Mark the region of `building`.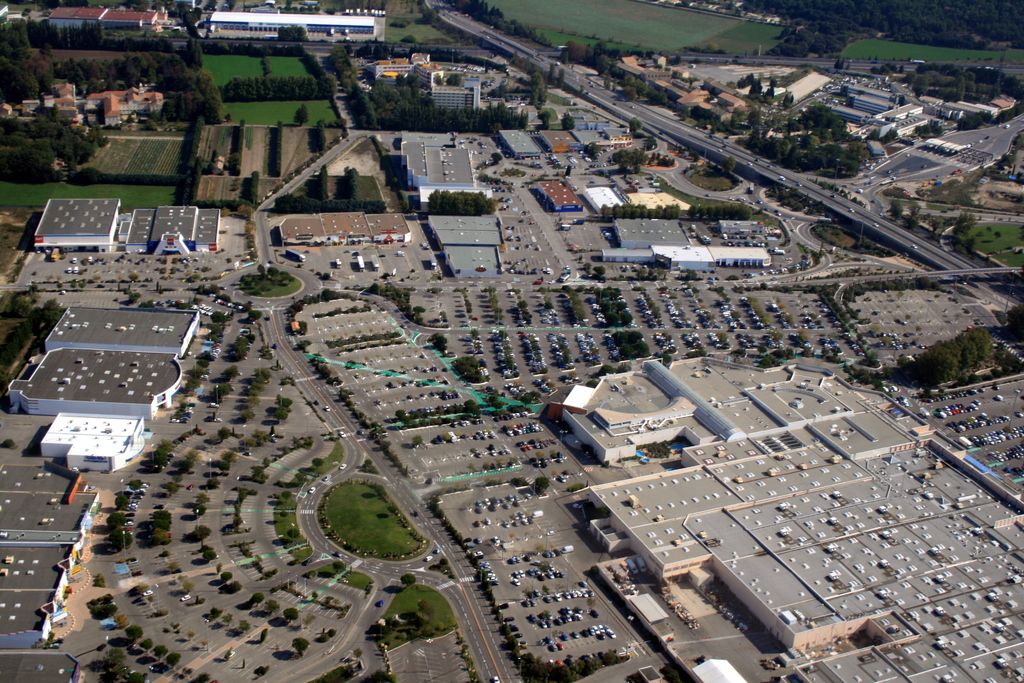
Region: x1=542, y1=124, x2=582, y2=155.
